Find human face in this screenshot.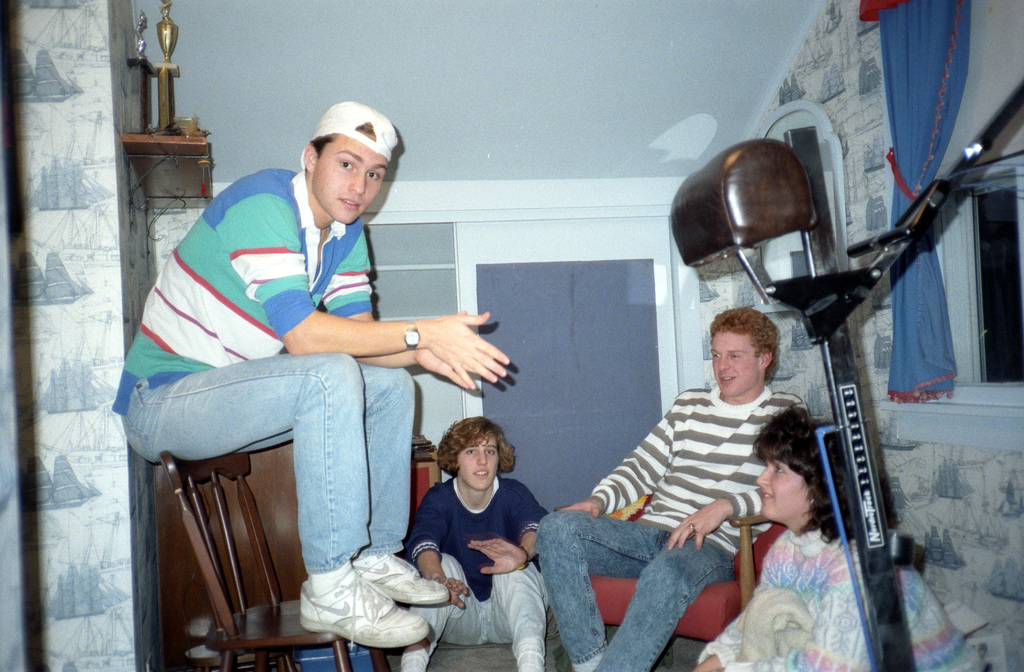
The bounding box for human face is select_region(755, 437, 818, 517).
